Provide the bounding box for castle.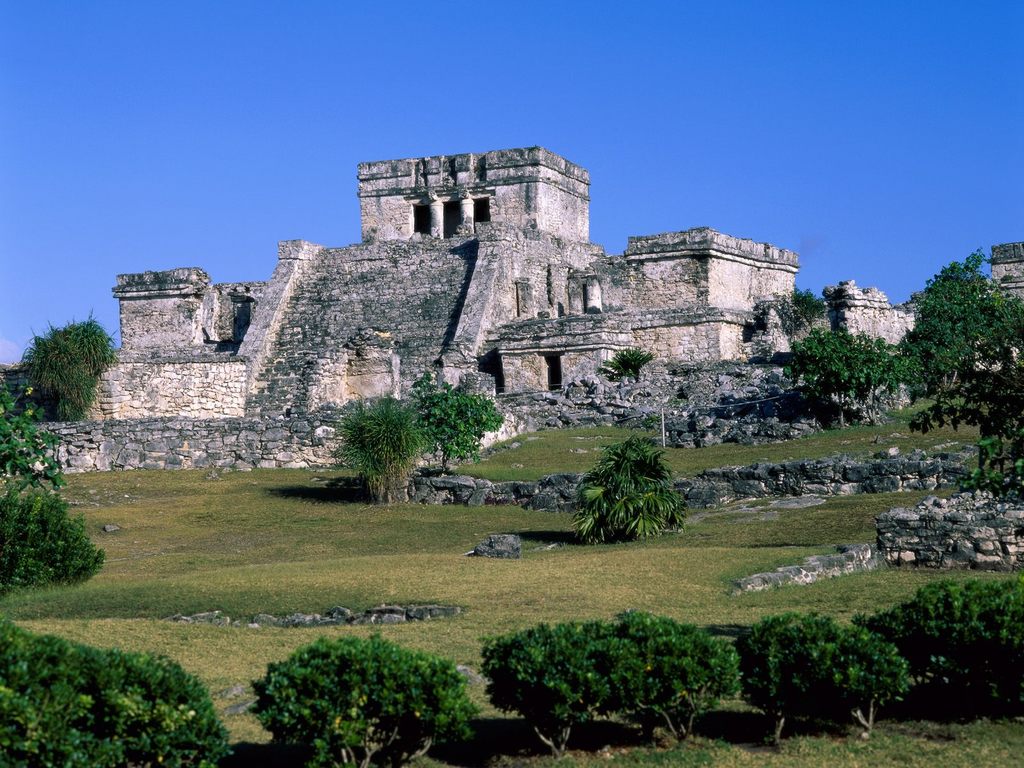
{"left": 821, "top": 276, "right": 919, "bottom": 415}.
